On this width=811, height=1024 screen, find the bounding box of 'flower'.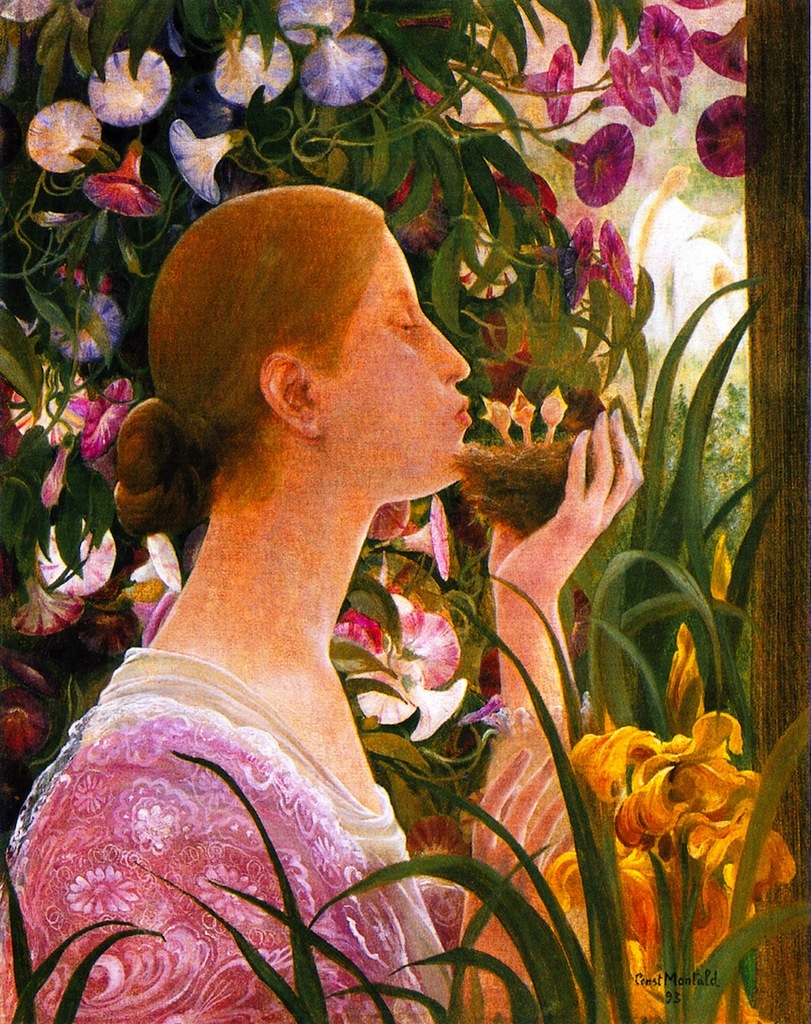
Bounding box: (599, 702, 759, 879).
